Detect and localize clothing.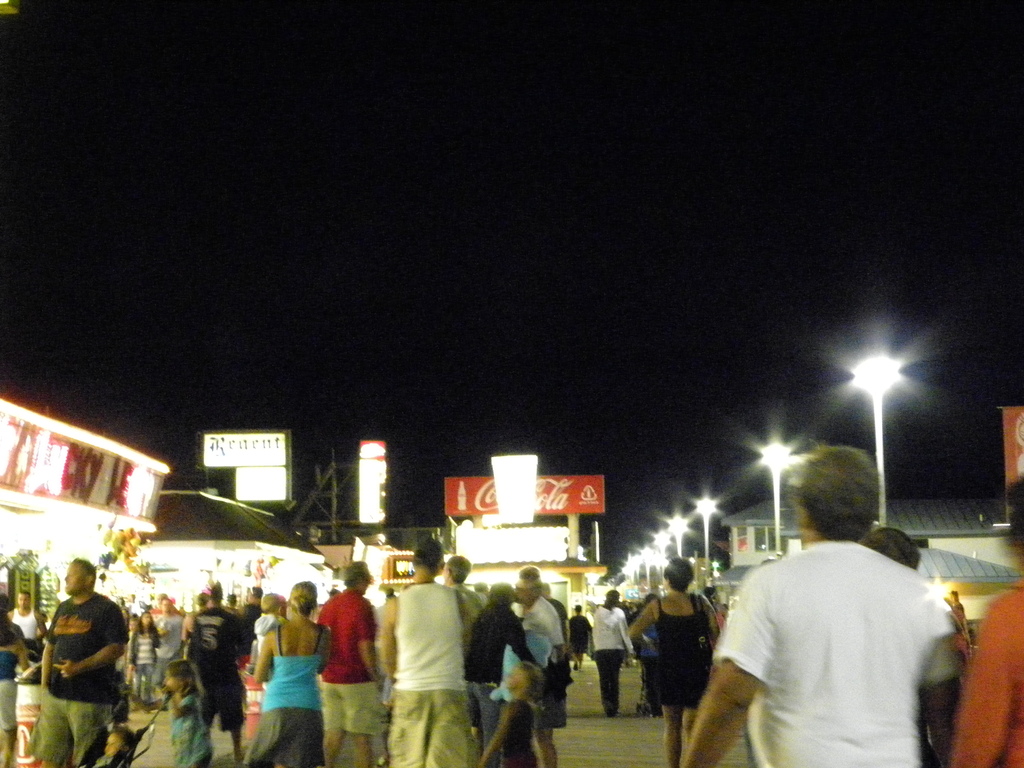
Localized at (x1=0, y1=619, x2=24, y2=730).
